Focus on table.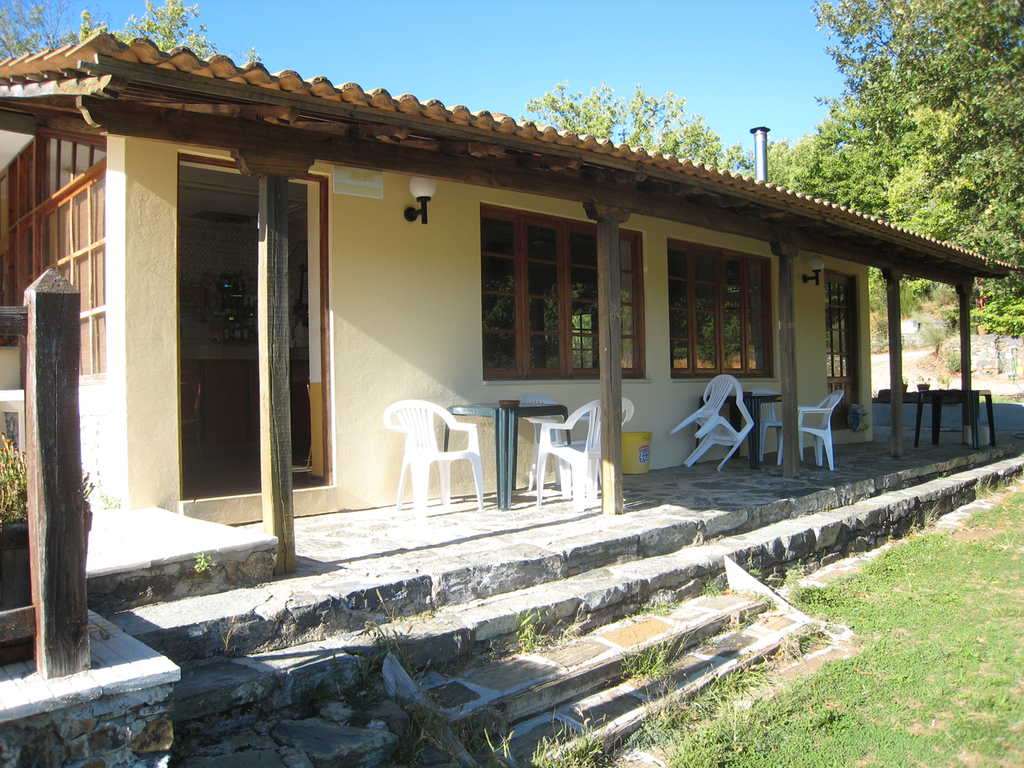
Focused at locate(918, 390, 994, 445).
